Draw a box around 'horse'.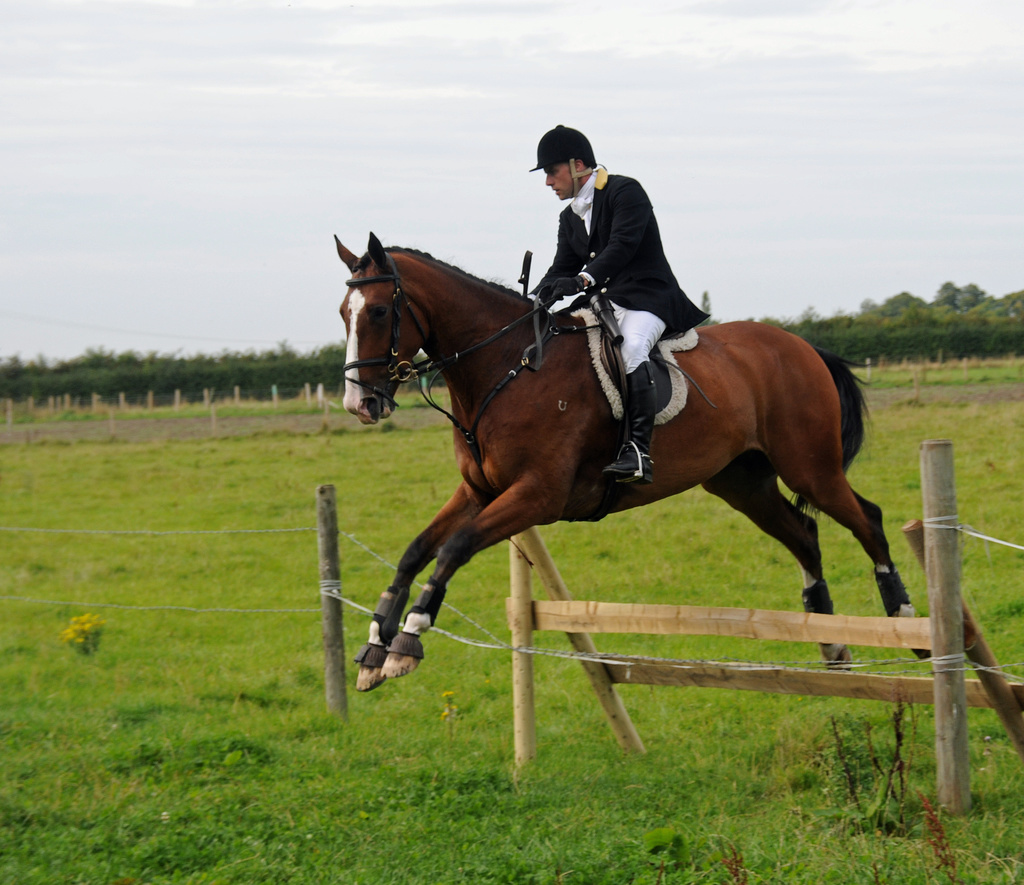
[left=336, top=231, right=937, bottom=686].
